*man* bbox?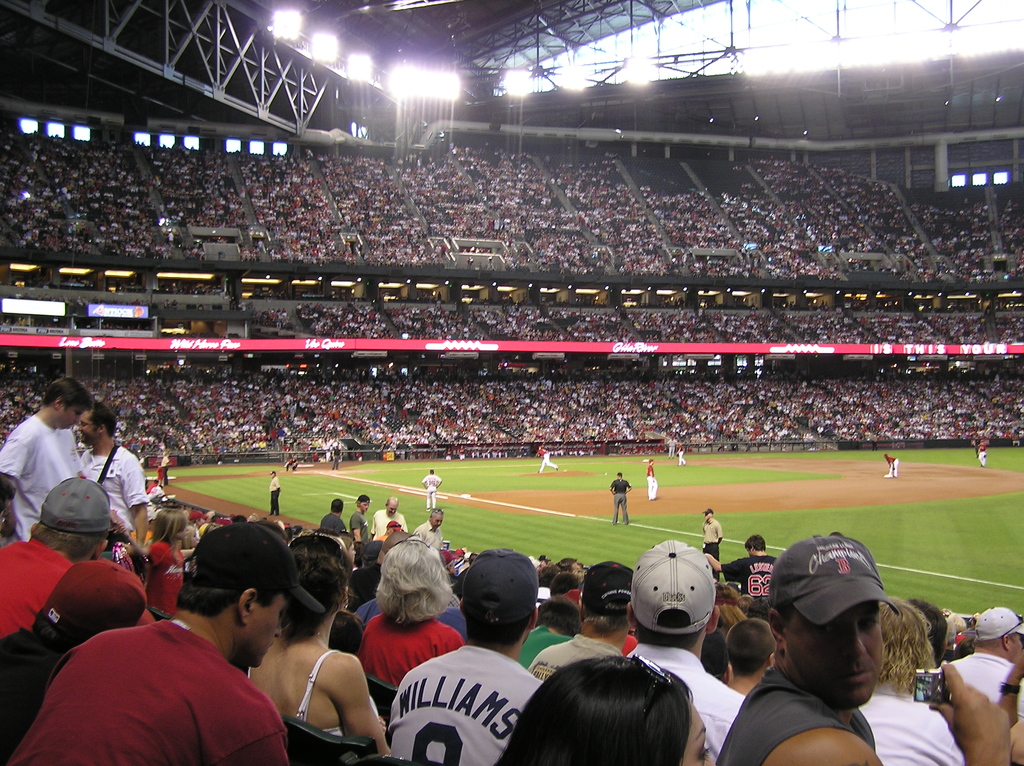
[x1=159, y1=452, x2=170, y2=485]
